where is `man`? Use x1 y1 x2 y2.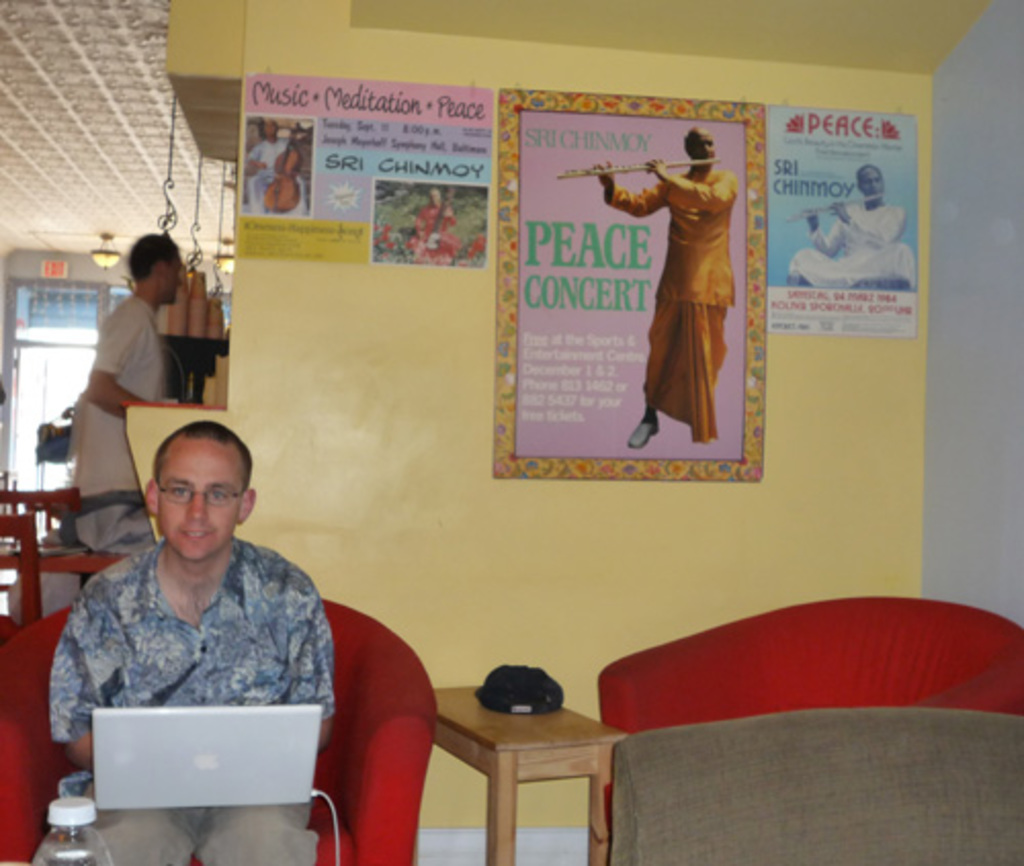
782 164 920 287.
